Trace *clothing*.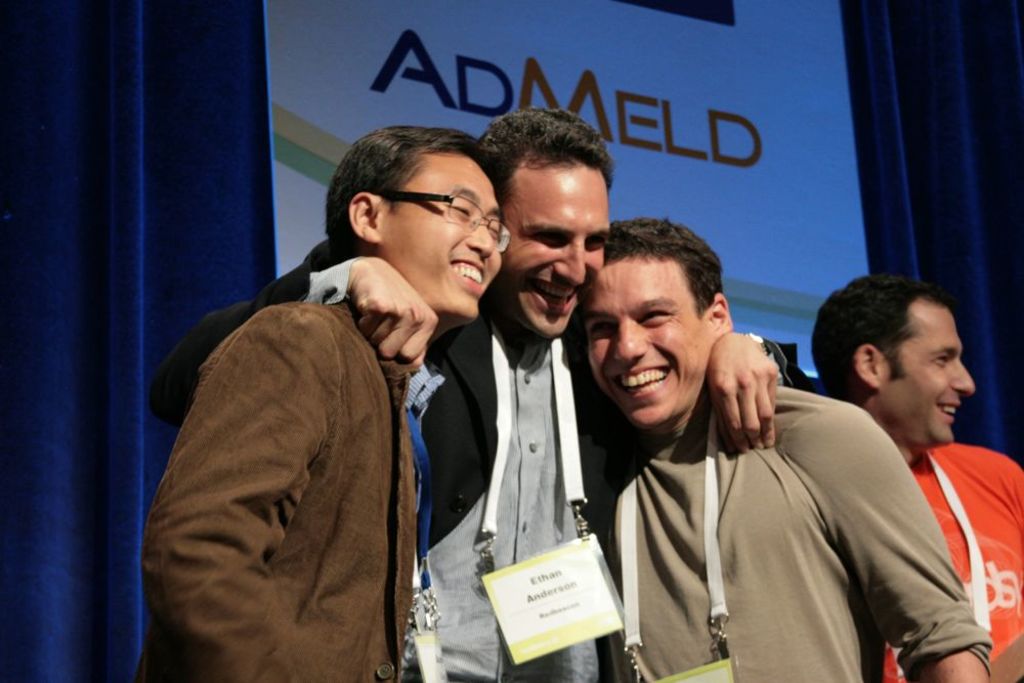
Traced to 600:402:997:682.
